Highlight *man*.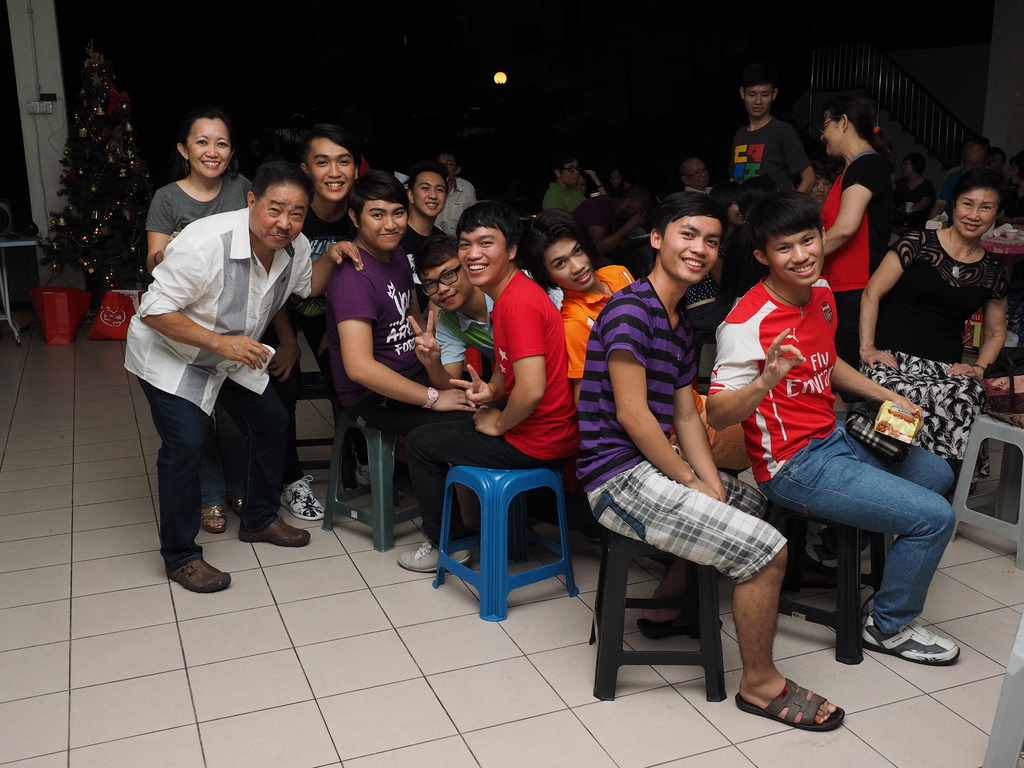
Highlighted region: 275/124/370/522.
